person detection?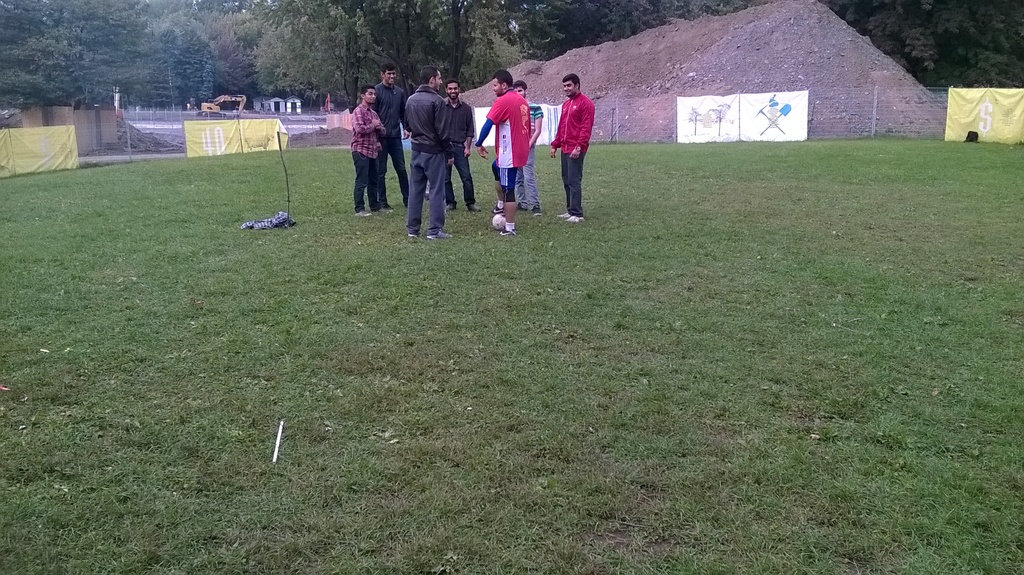
378:65:405:213
